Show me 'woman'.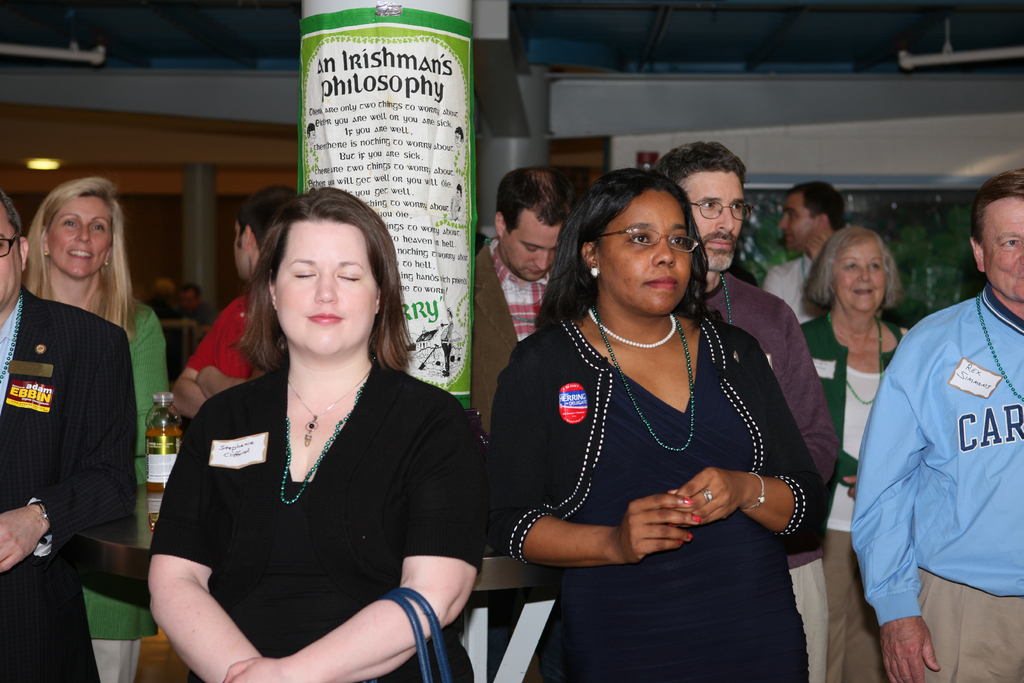
'woman' is here: 484,165,829,682.
